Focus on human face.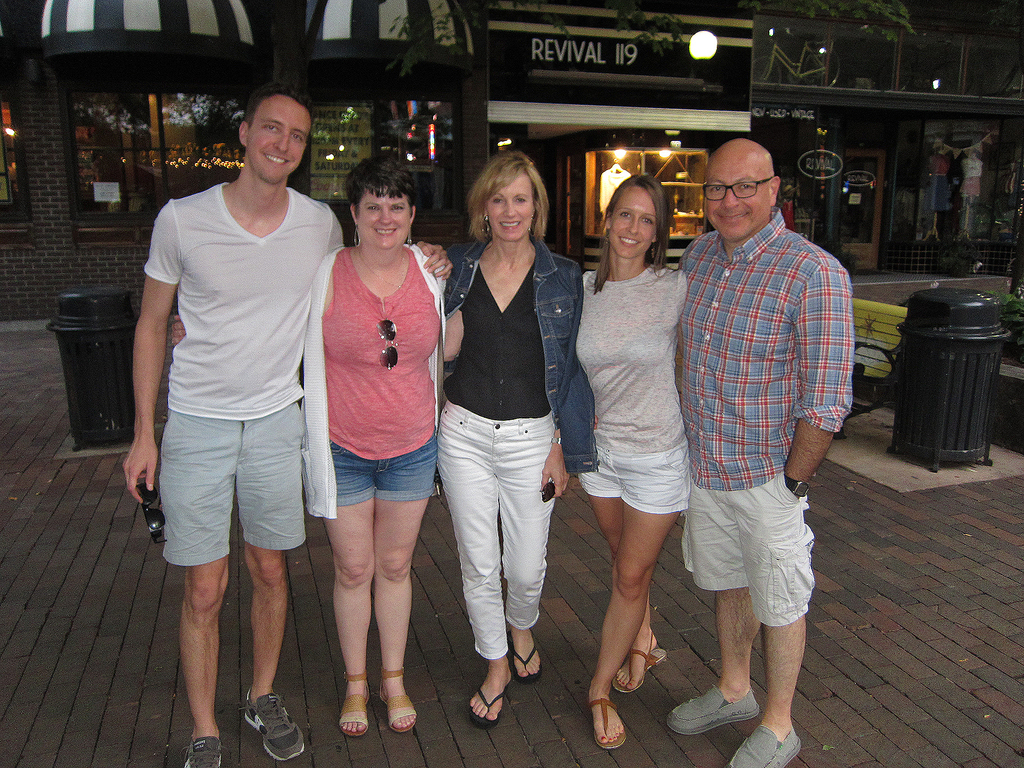
Focused at left=243, top=93, right=309, bottom=186.
